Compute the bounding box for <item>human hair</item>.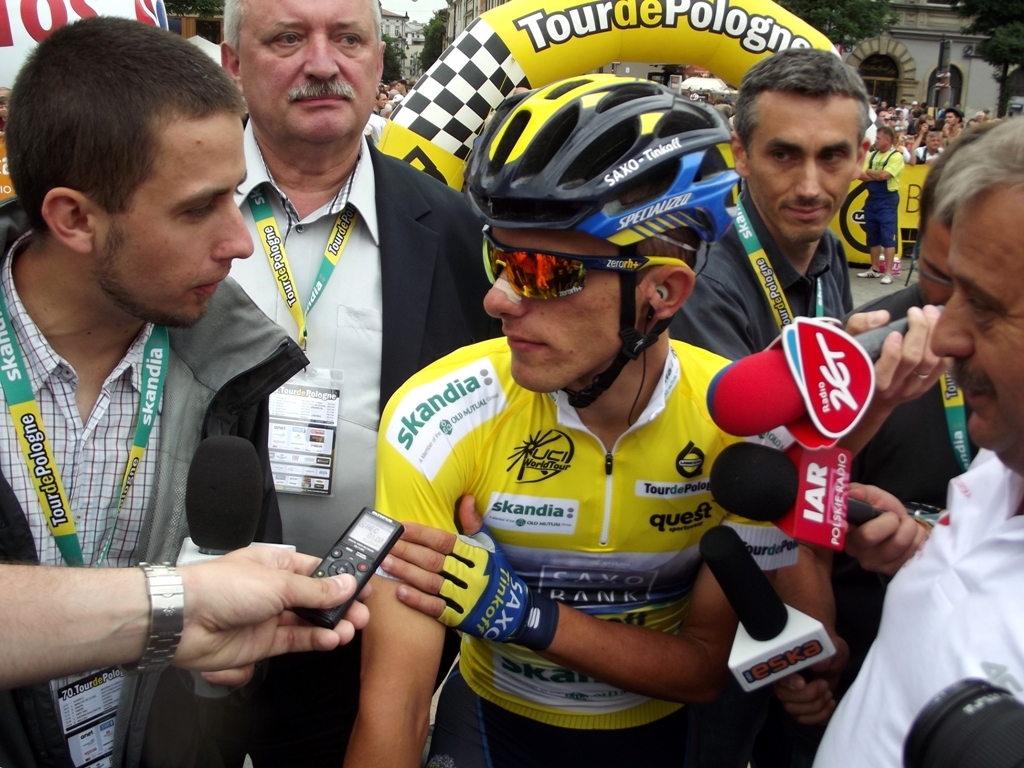
x1=938, y1=119, x2=1023, y2=232.
